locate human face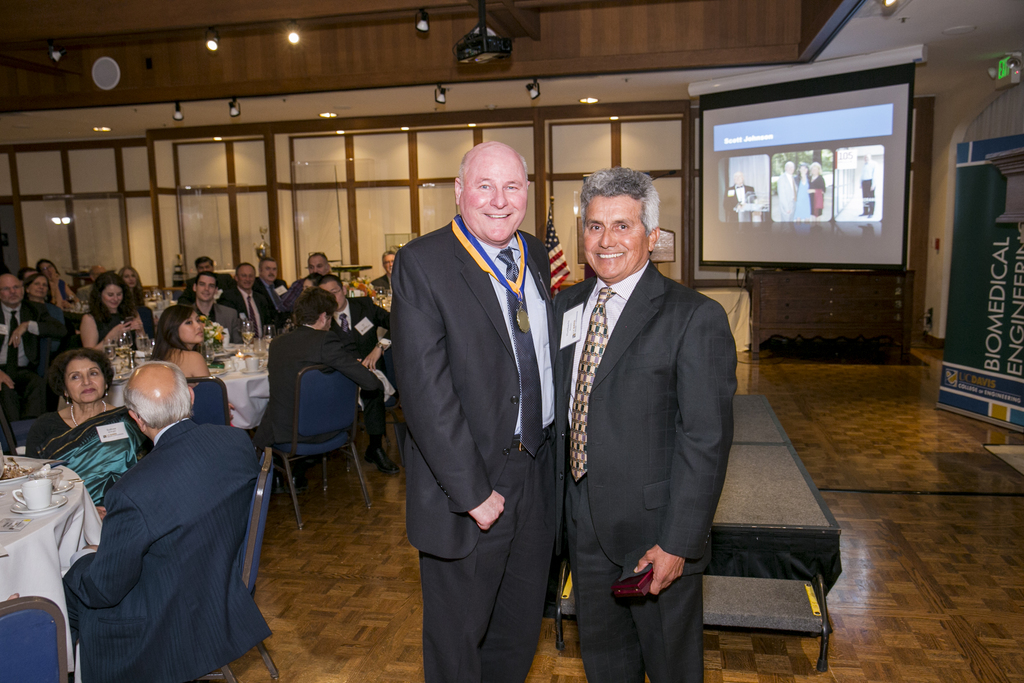
locate(29, 278, 43, 298)
